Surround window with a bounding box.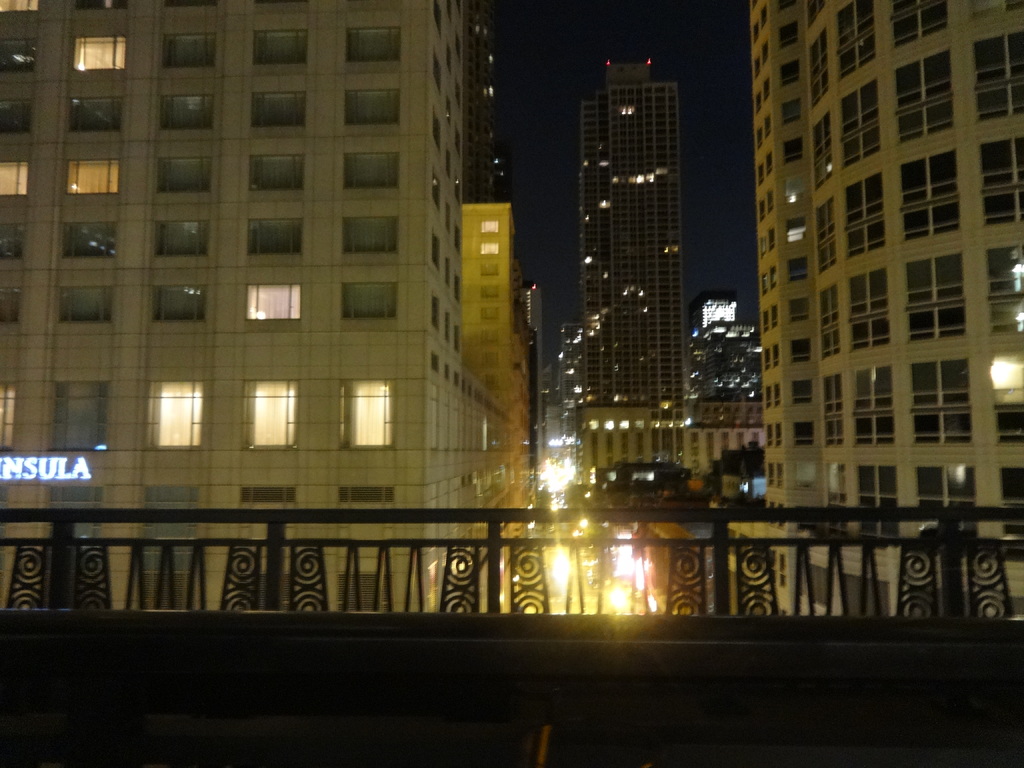
796:462:813:487.
